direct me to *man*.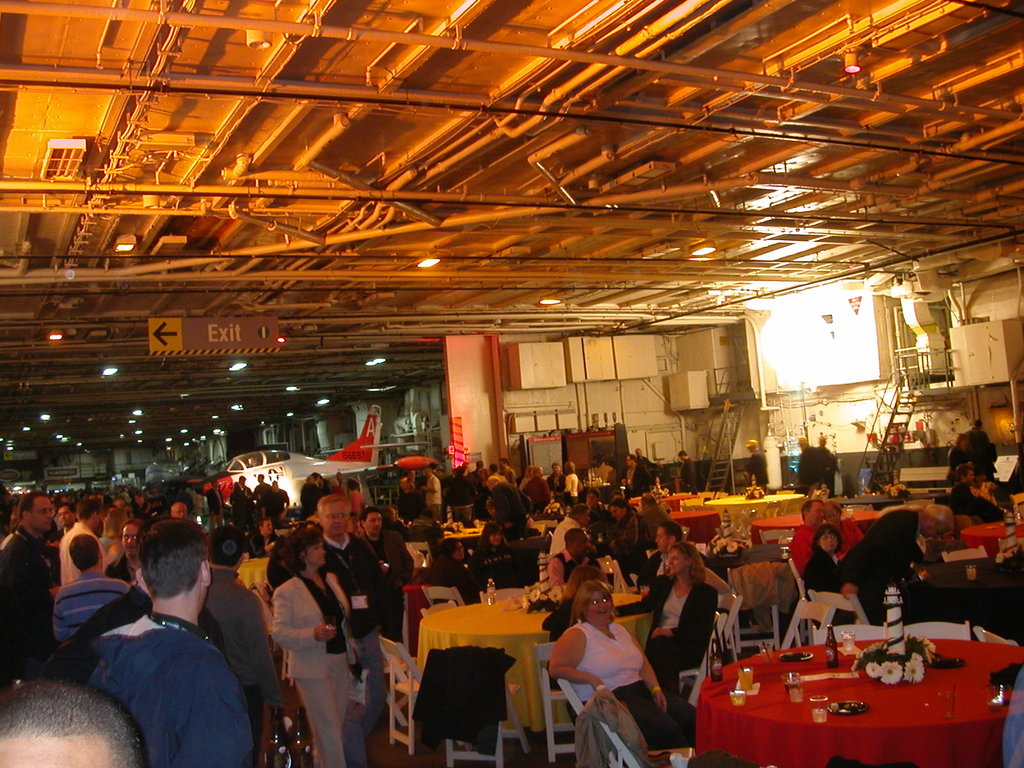
Direction: (left=426, top=465, right=441, bottom=513).
